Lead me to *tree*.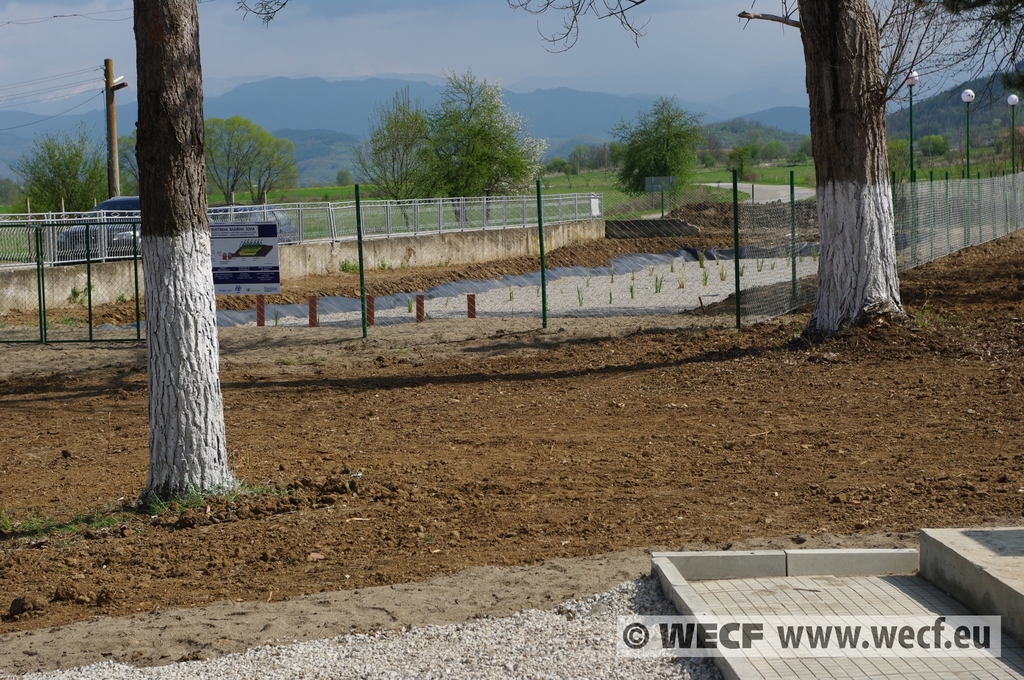
Lead to (x1=123, y1=0, x2=289, y2=505).
